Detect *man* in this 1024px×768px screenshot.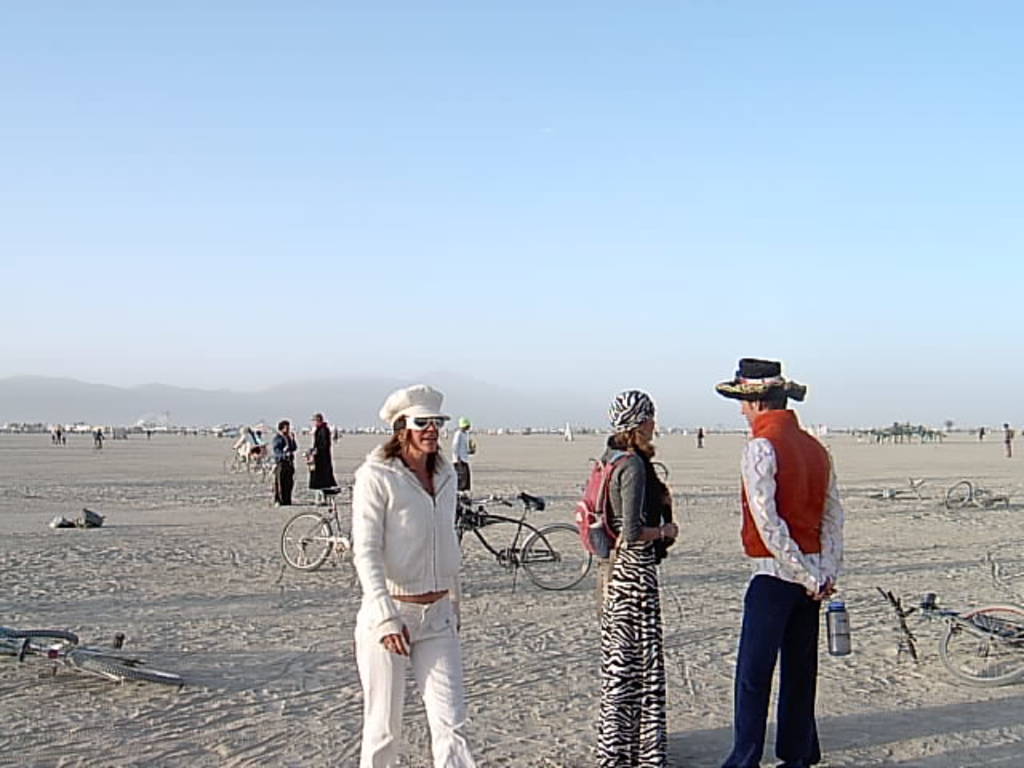
Detection: <region>453, 414, 477, 493</region>.
